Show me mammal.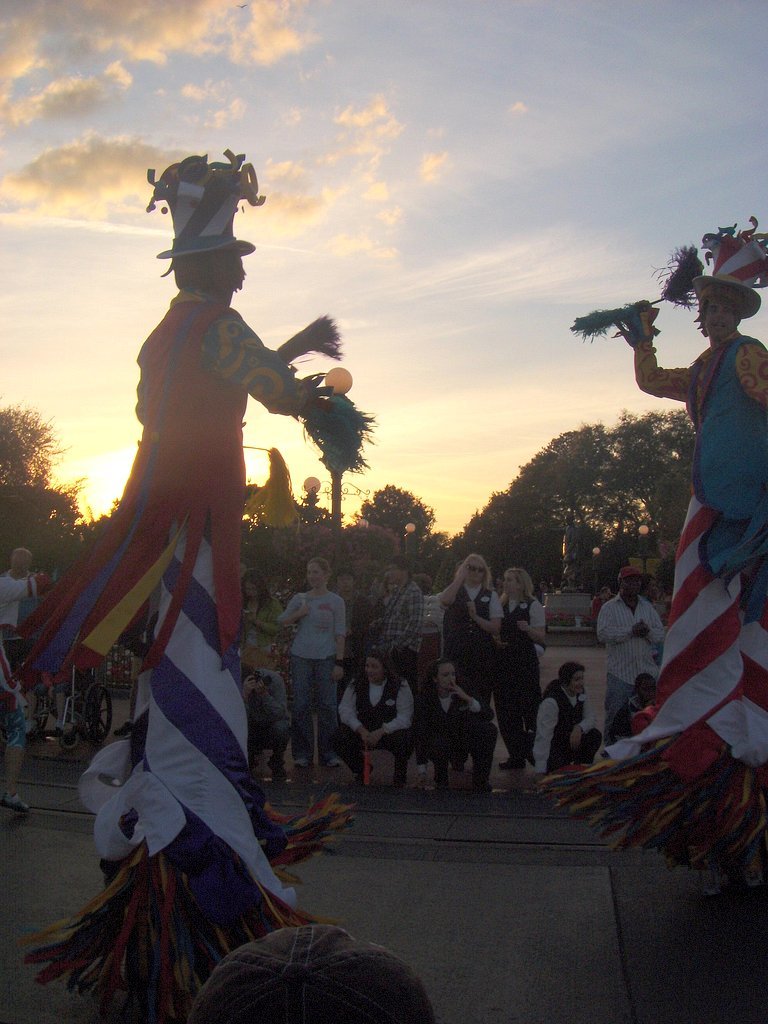
mammal is here: [617, 676, 662, 738].
